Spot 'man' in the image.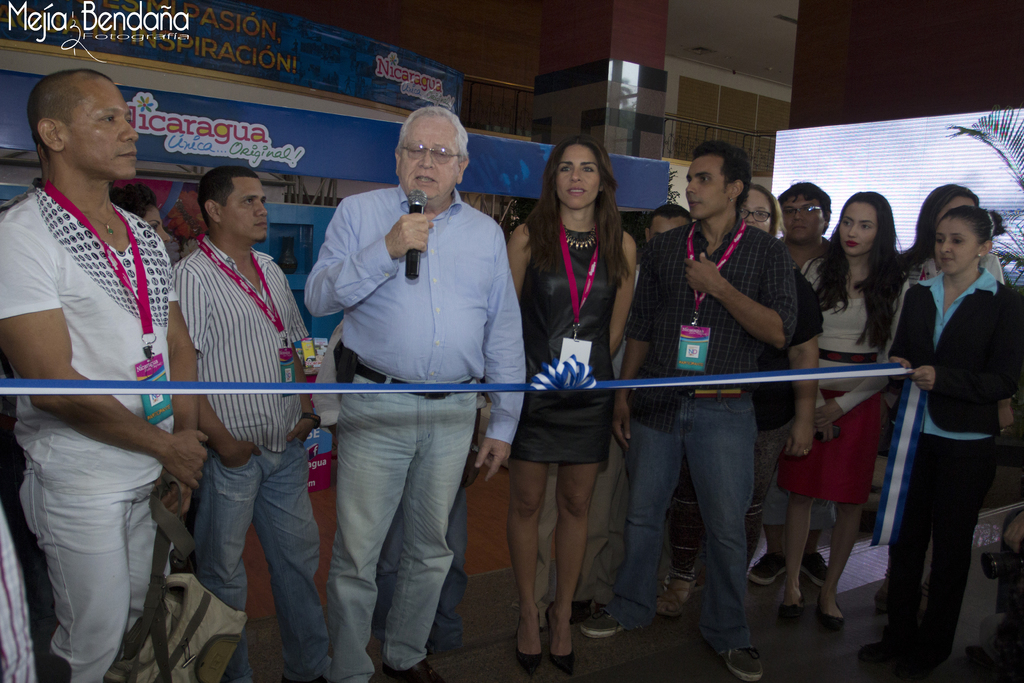
'man' found at (left=302, top=102, right=525, bottom=682).
